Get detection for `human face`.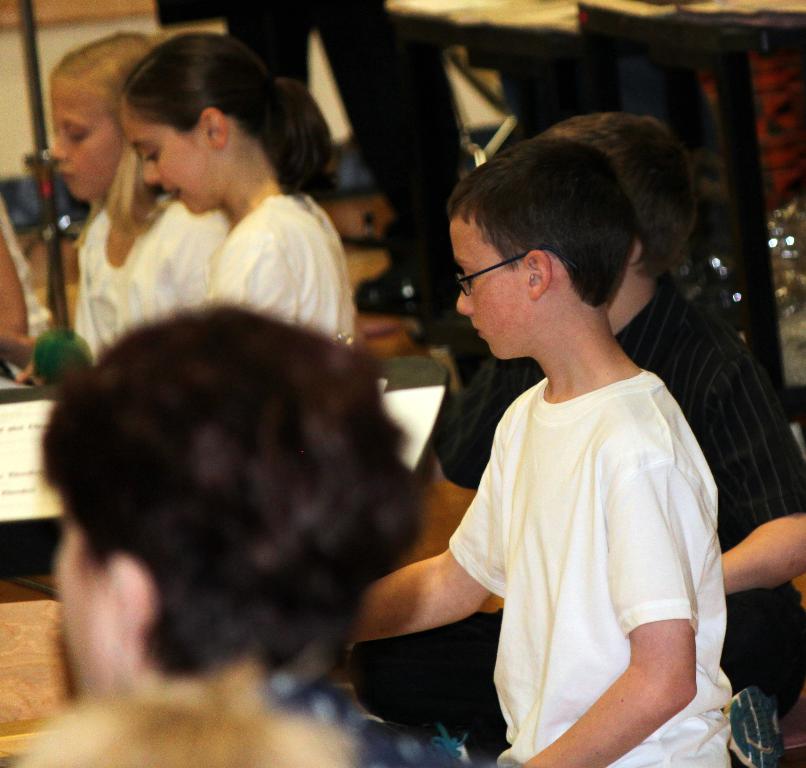
Detection: select_region(444, 216, 533, 360).
